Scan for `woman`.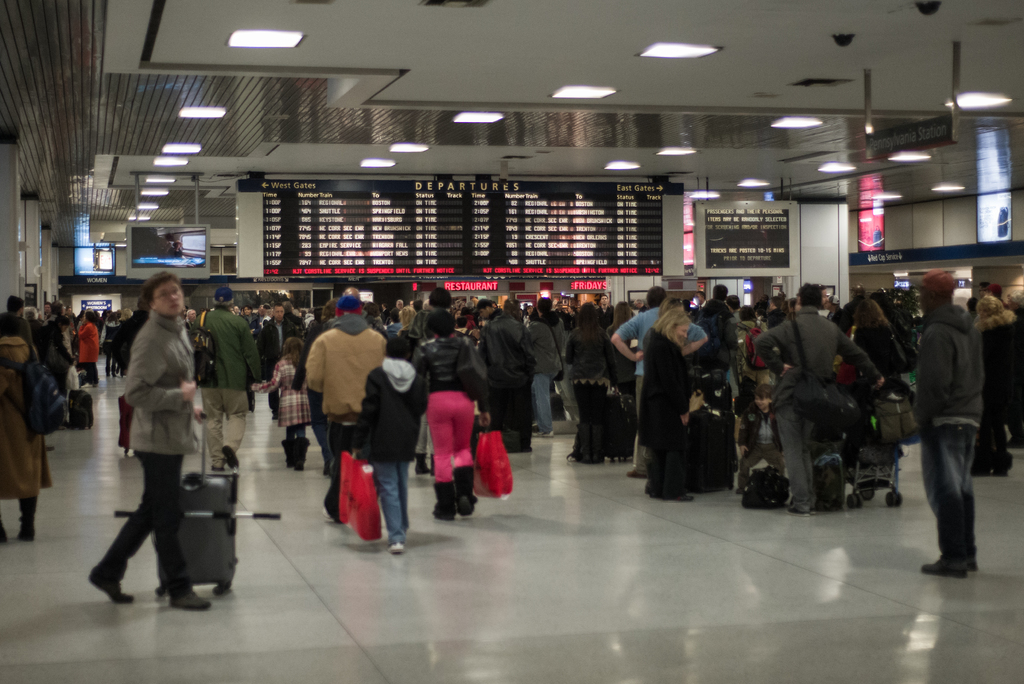
Scan result: {"left": 79, "top": 268, "right": 214, "bottom": 624}.
